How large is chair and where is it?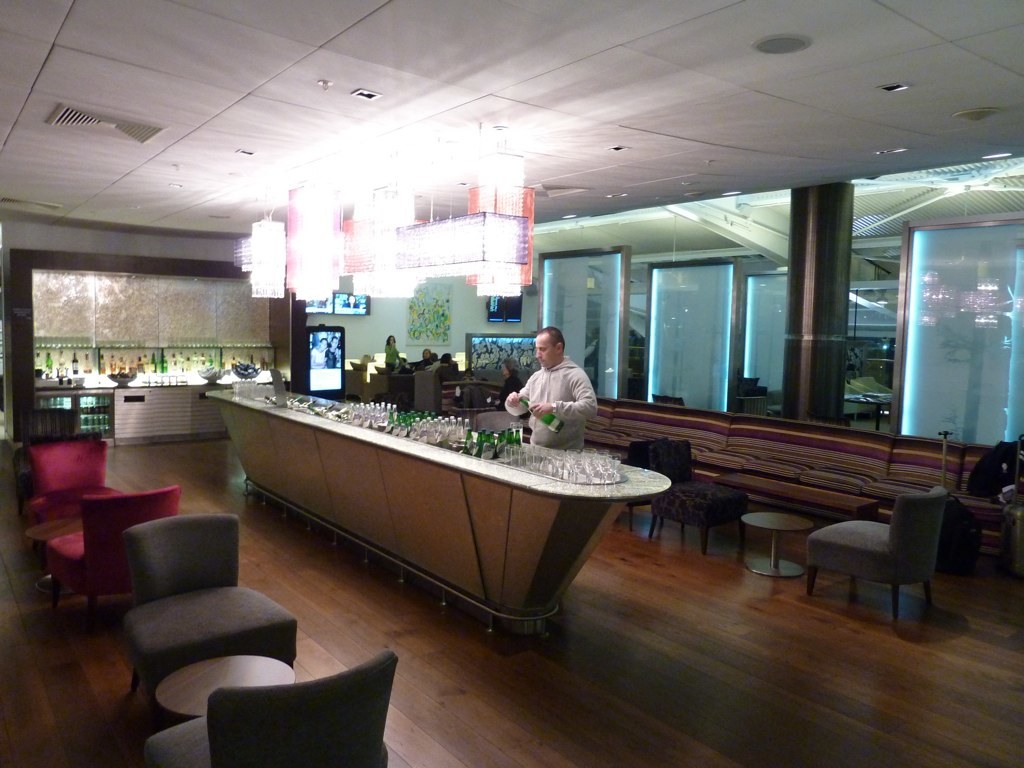
Bounding box: 614:435:667:536.
